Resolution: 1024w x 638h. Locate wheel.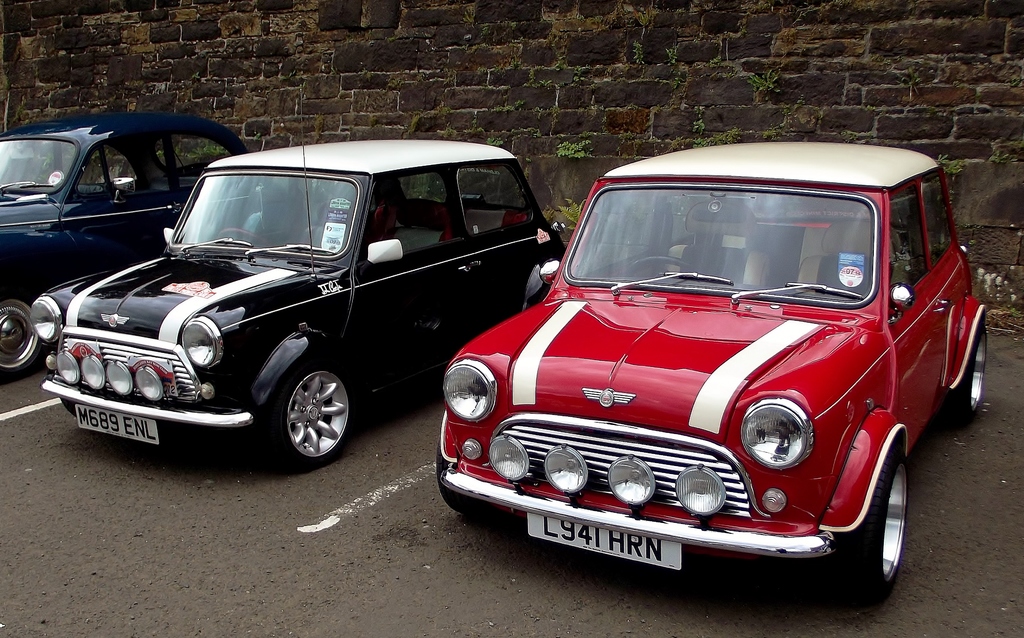
<region>262, 363, 345, 460</region>.
